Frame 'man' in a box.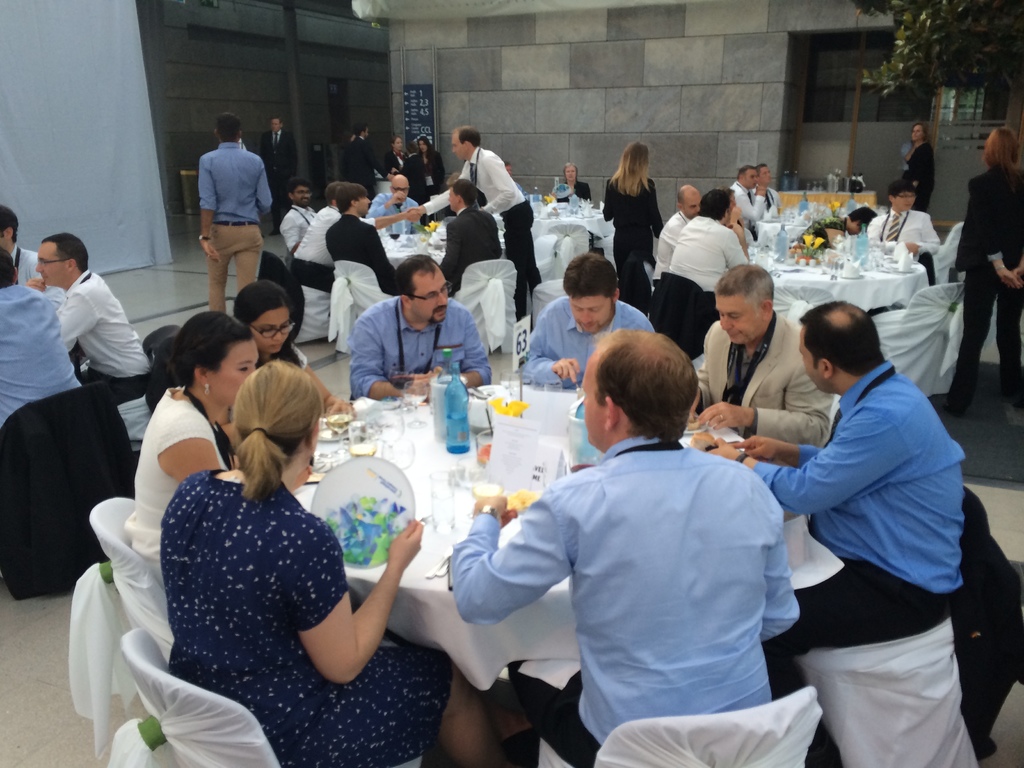
{"x1": 27, "y1": 233, "x2": 149, "y2": 471}.
